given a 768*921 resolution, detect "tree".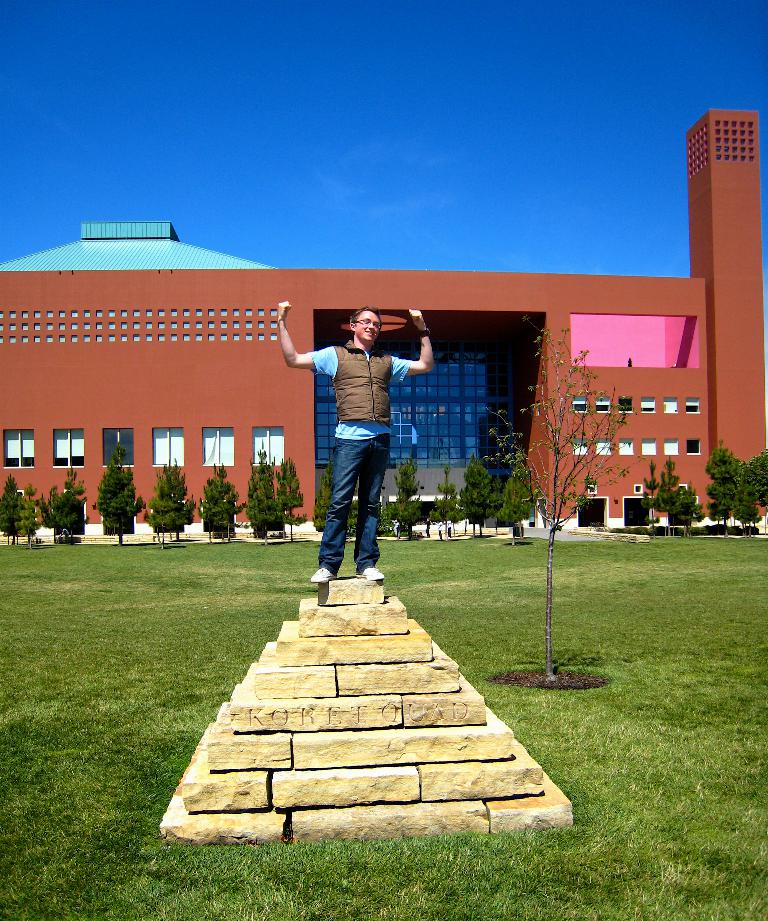
(x1=6, y1=460, x2=72, y2=546).
